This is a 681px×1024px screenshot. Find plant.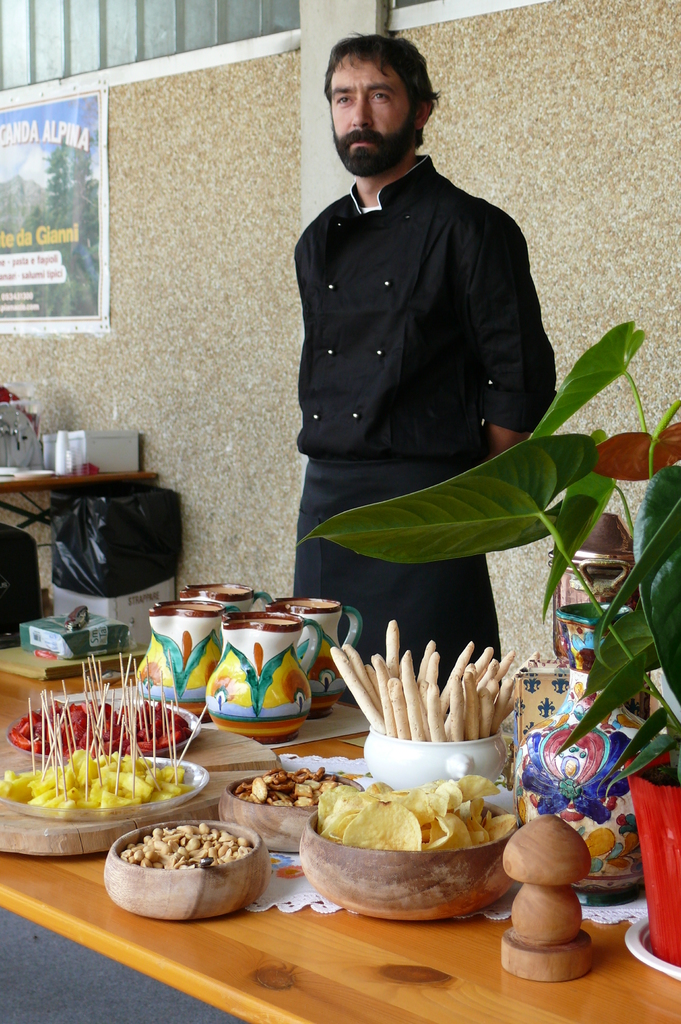
Bounding box: bbox=[292, 325, 680, 795].
